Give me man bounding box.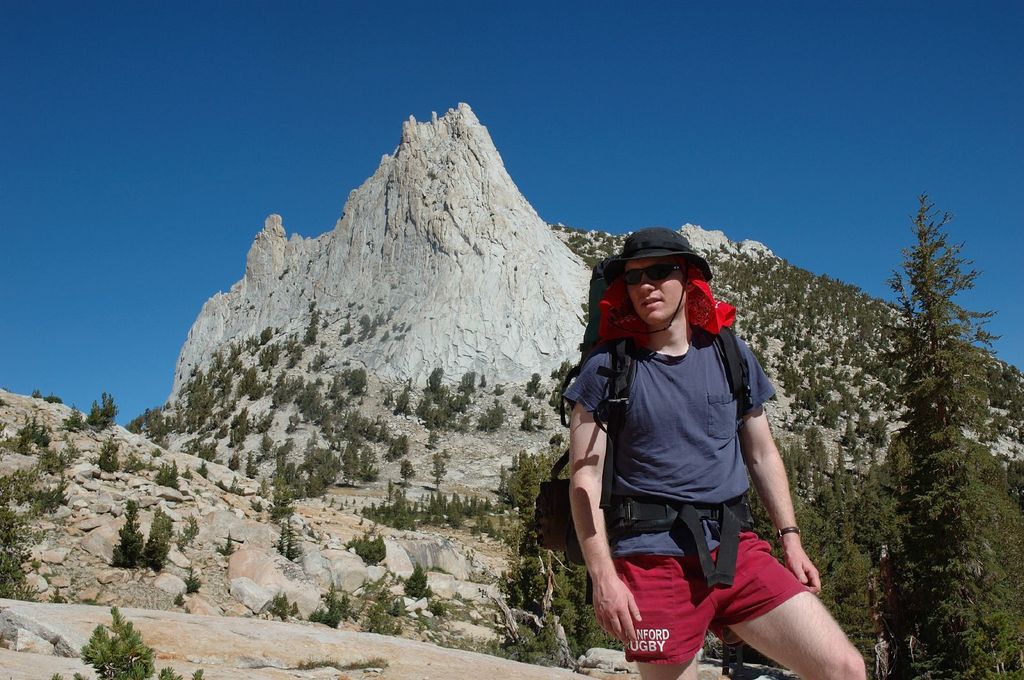
<box>570,230,876,679</box>.
